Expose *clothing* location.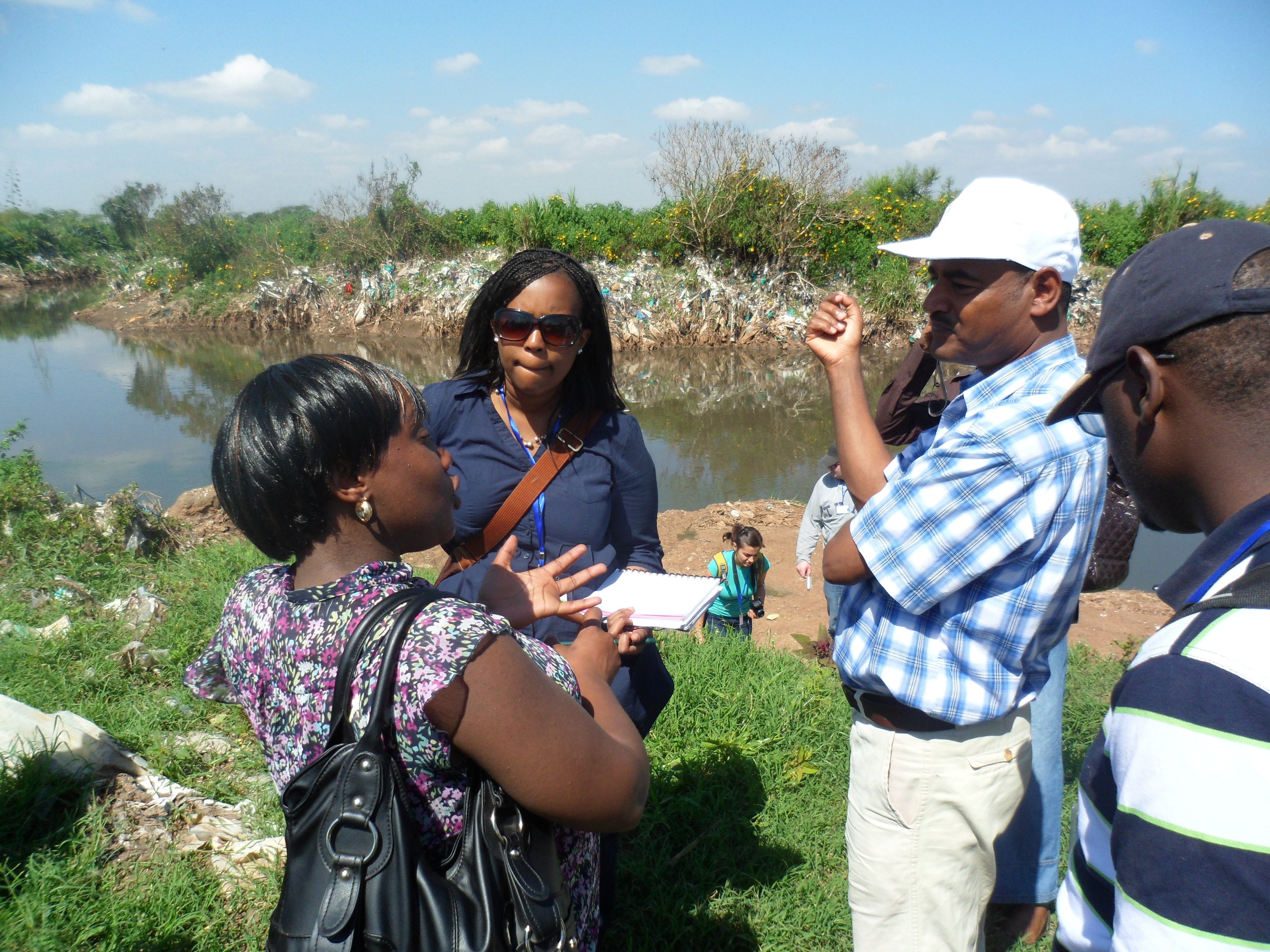
Exposed at box=[123, 109, 196, 214].
